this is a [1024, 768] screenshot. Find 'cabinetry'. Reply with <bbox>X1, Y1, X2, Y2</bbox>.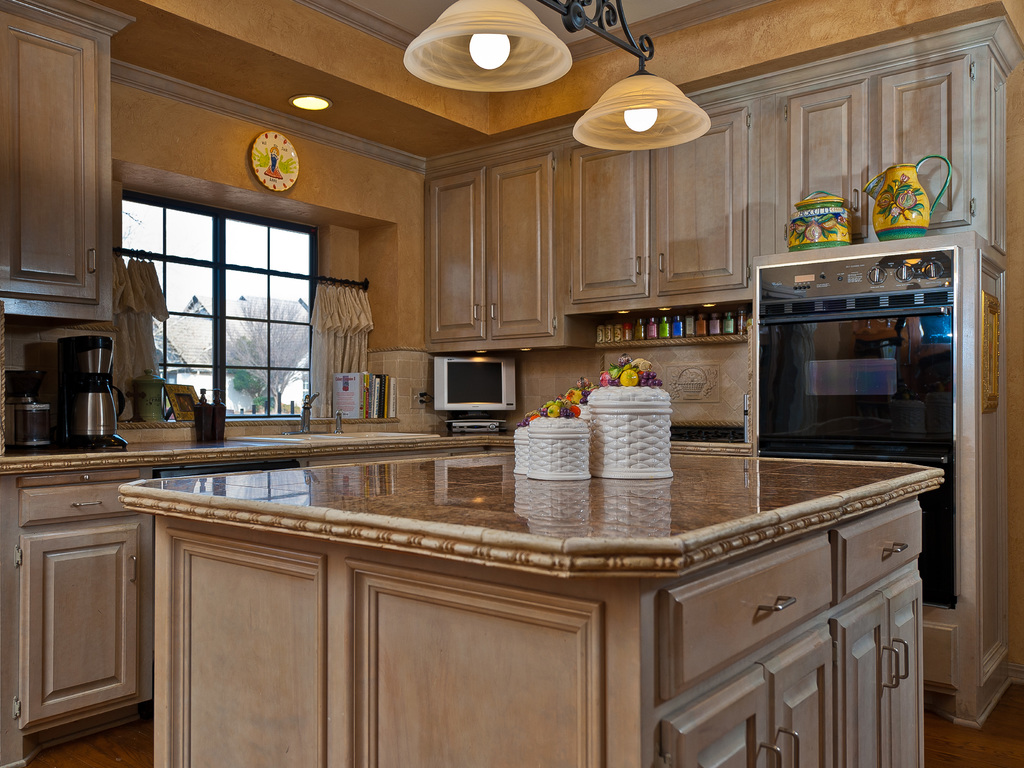
<bbox>143, 510, 627, 767</bbox>.
